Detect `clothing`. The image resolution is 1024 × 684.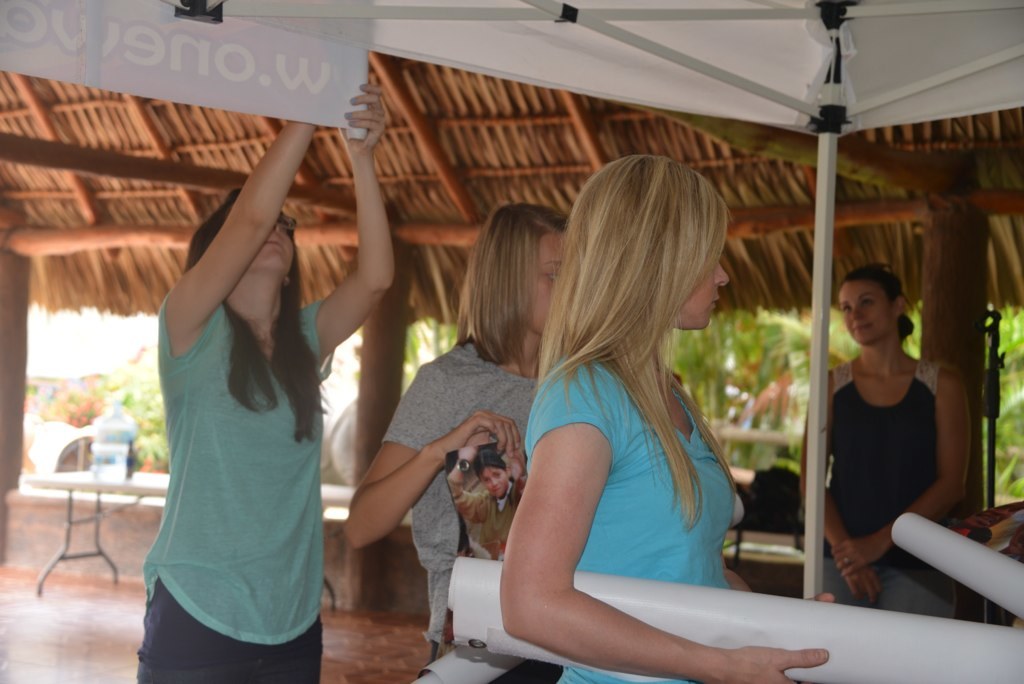
left=135, top=300, right=321, bottom=683.
